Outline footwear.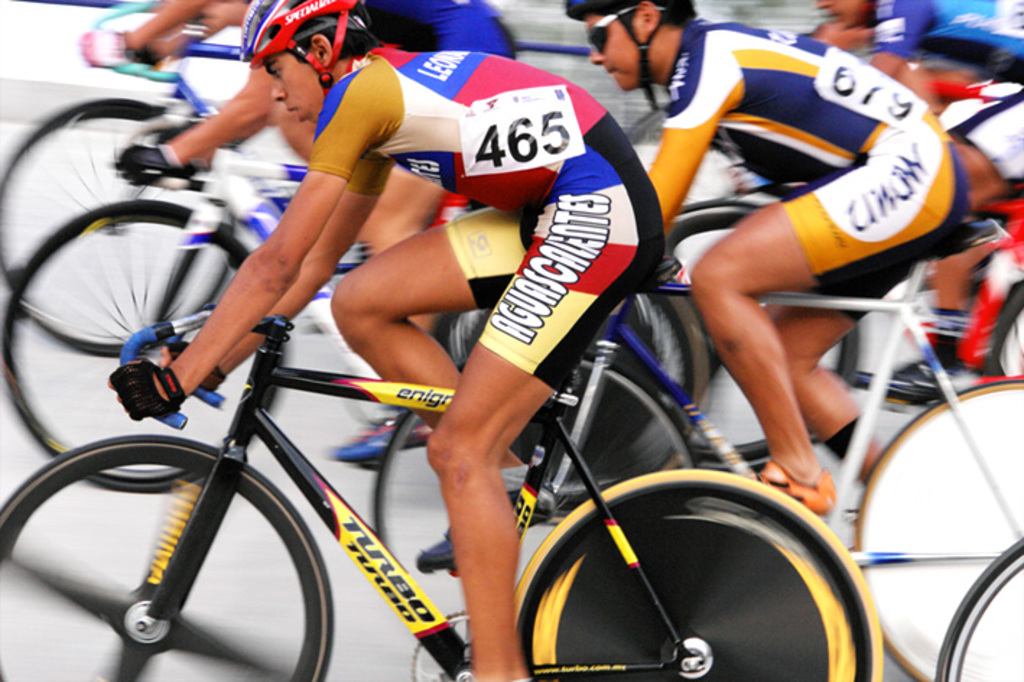
Outline: 752, 454, 838, 516.
